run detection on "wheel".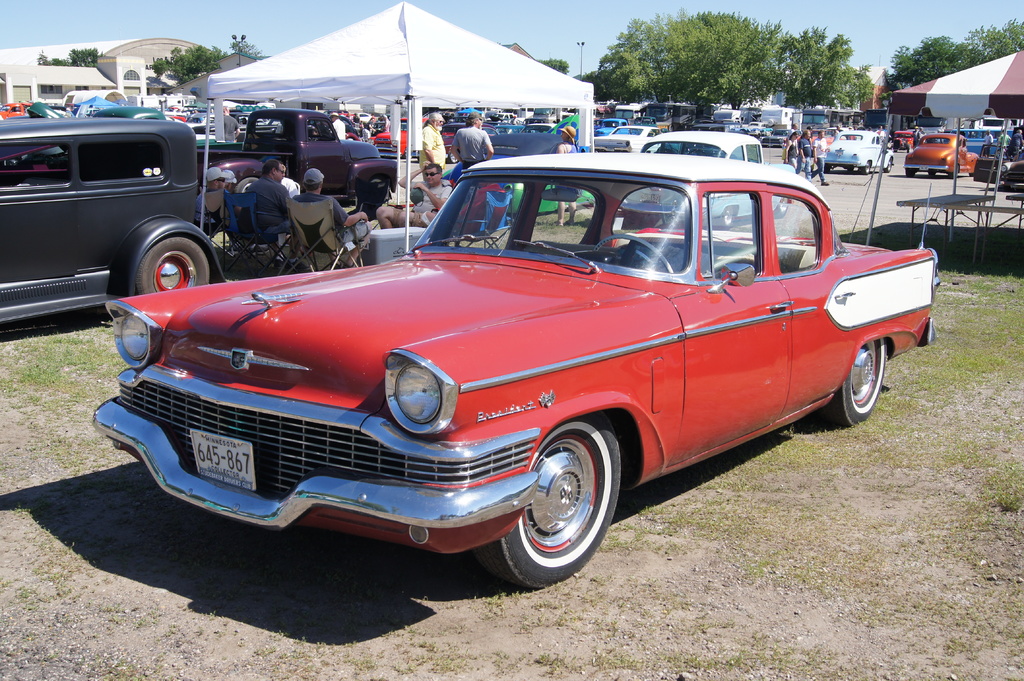
Result: [left=775, top=195, right=790, bottom=217].
